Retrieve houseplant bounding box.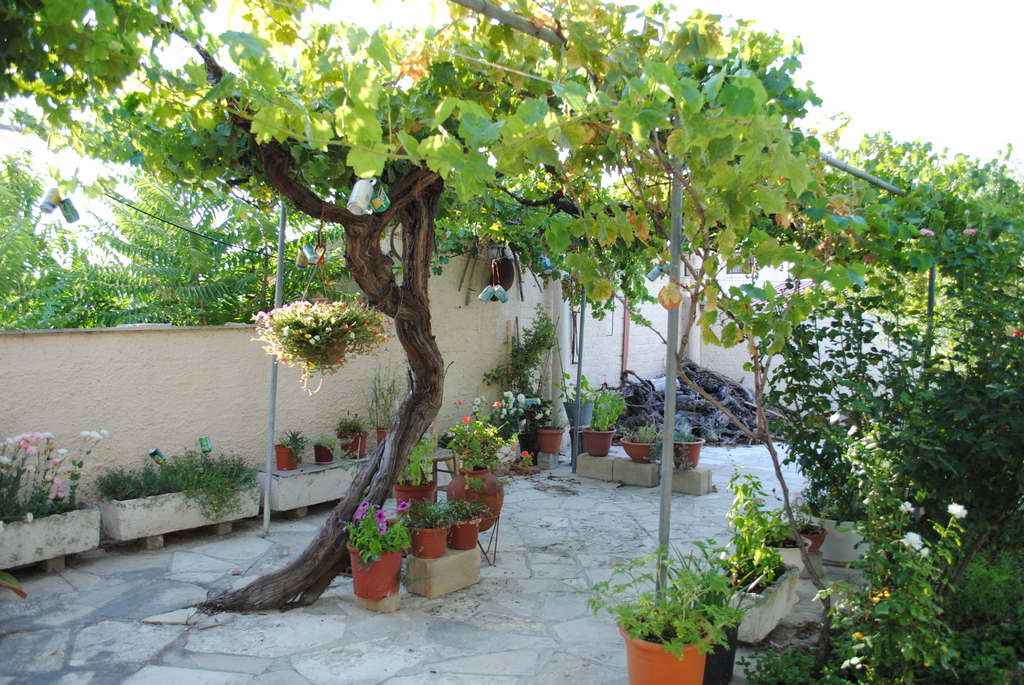
Bounding box: bbox=(678, 553, 744, 684).
